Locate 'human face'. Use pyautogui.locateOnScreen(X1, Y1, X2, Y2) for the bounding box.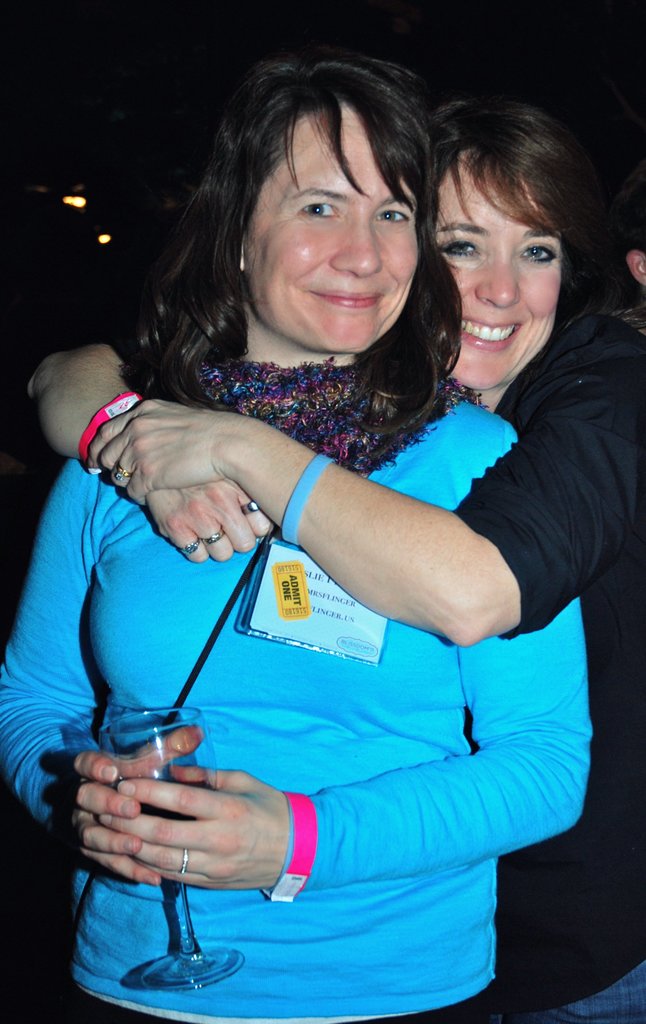
pyautogui.locateOnScreen(425, 147, 565, 377).
